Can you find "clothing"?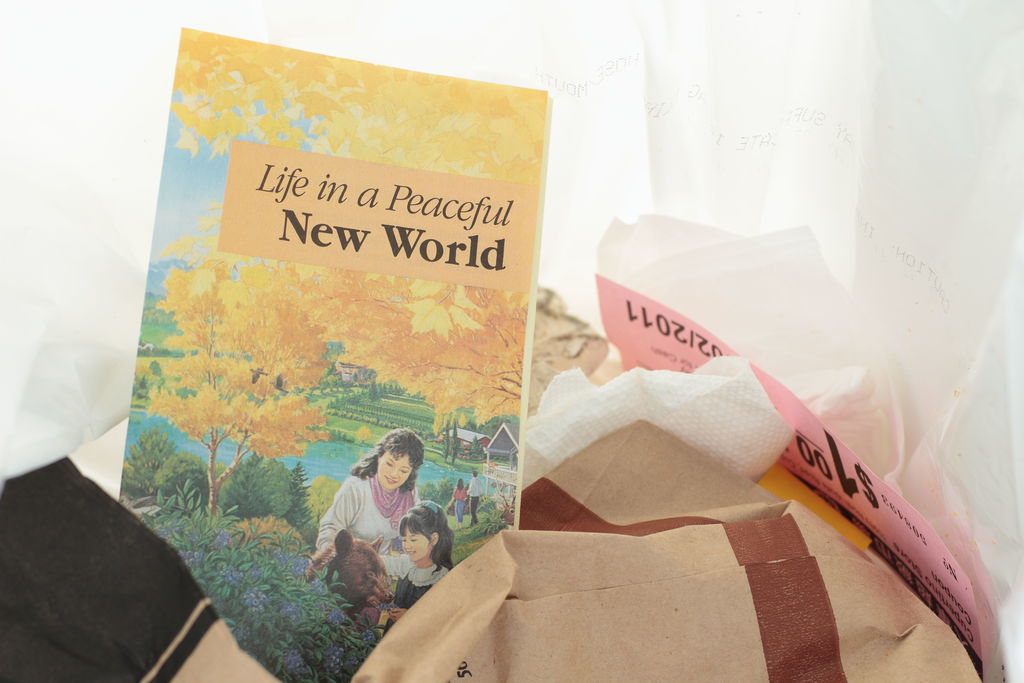
Yes, bounding box: region(307, 468, 423, 566).
